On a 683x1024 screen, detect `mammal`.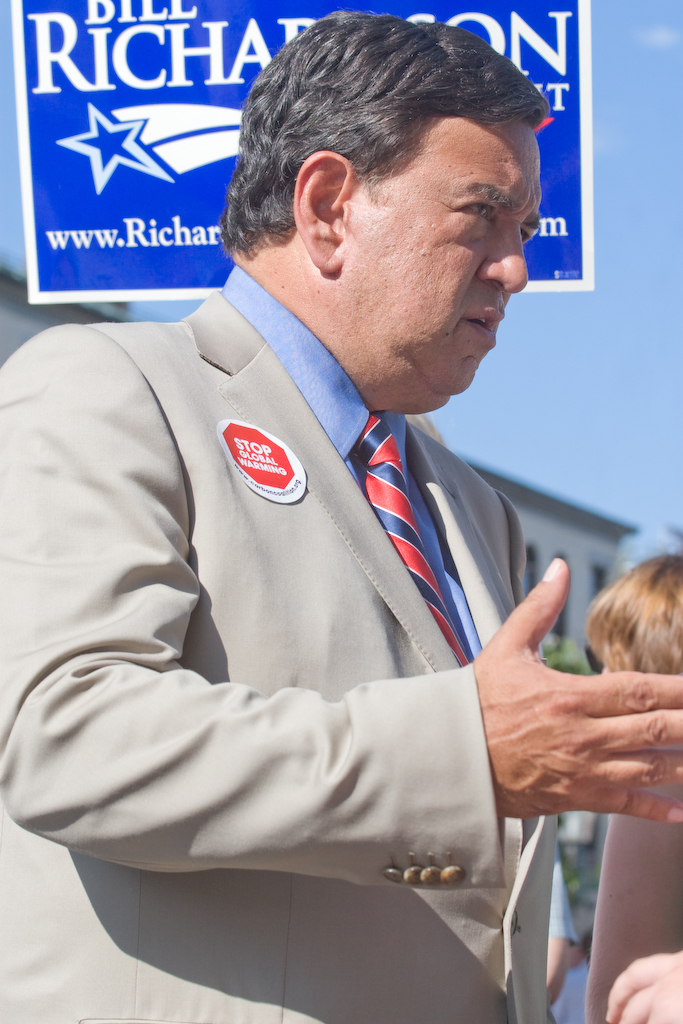
[x1=508, y1=831, x2=576, y2=1023].
